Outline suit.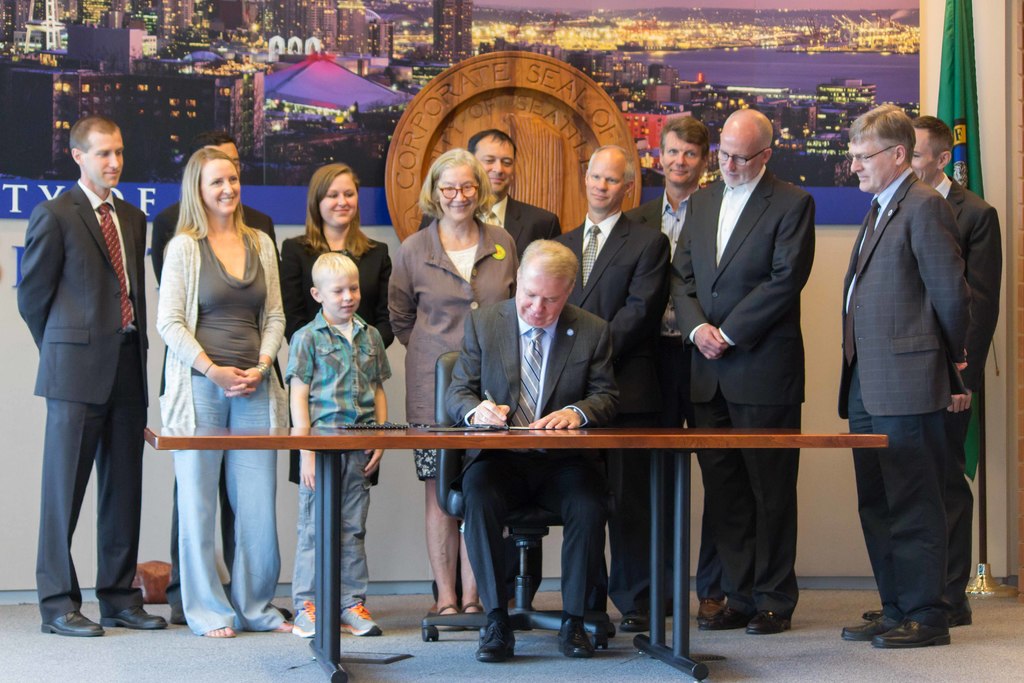
Outline: {"x1": 16, "y1": 178, "x2": 150, "y2": 627}.
